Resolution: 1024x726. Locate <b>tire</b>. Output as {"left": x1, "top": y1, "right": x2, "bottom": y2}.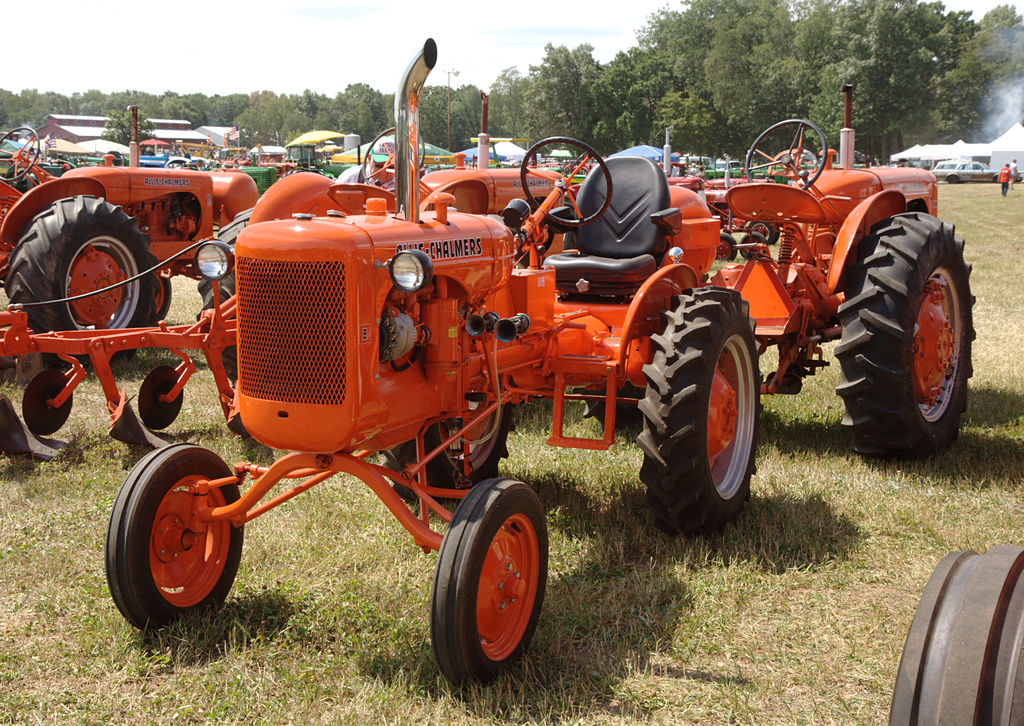
{"left": 378, "top": 407, "right": 516, "bottom": 494}.
